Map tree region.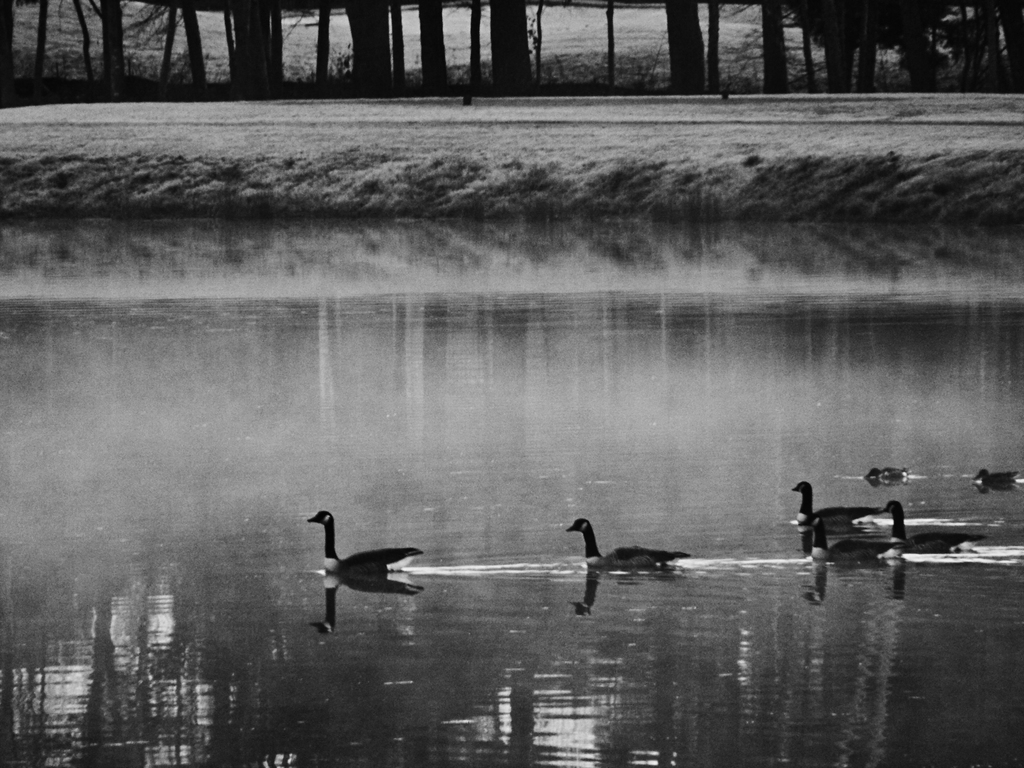
Mapped to left=31, top=0, right=51, bottom=90.
